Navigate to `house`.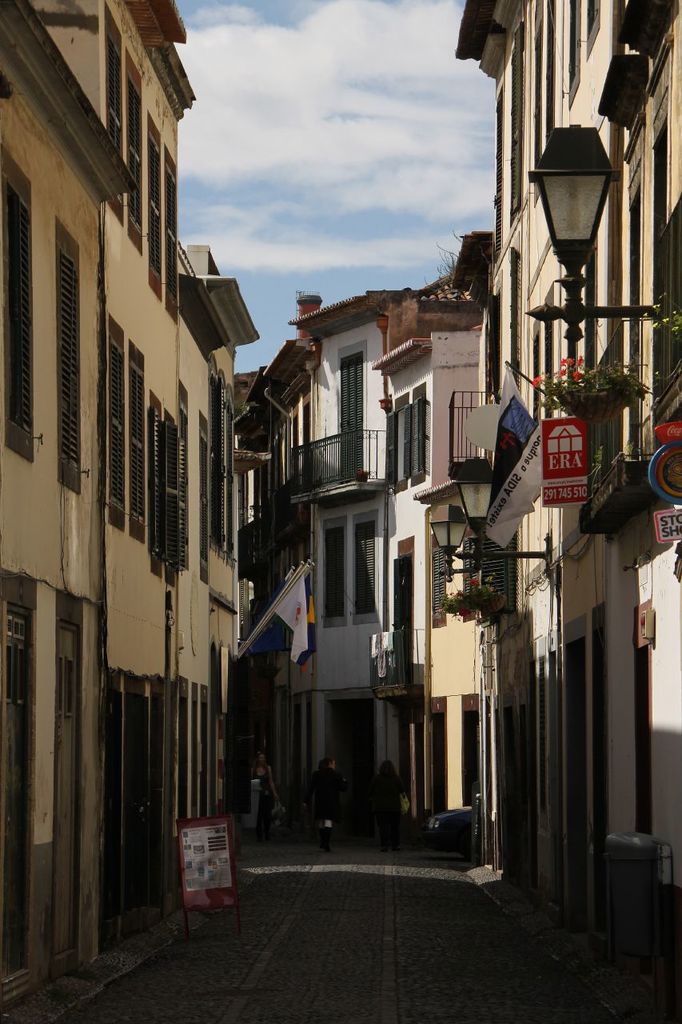
Navigation target: rect(191, 0, 681, 861).
